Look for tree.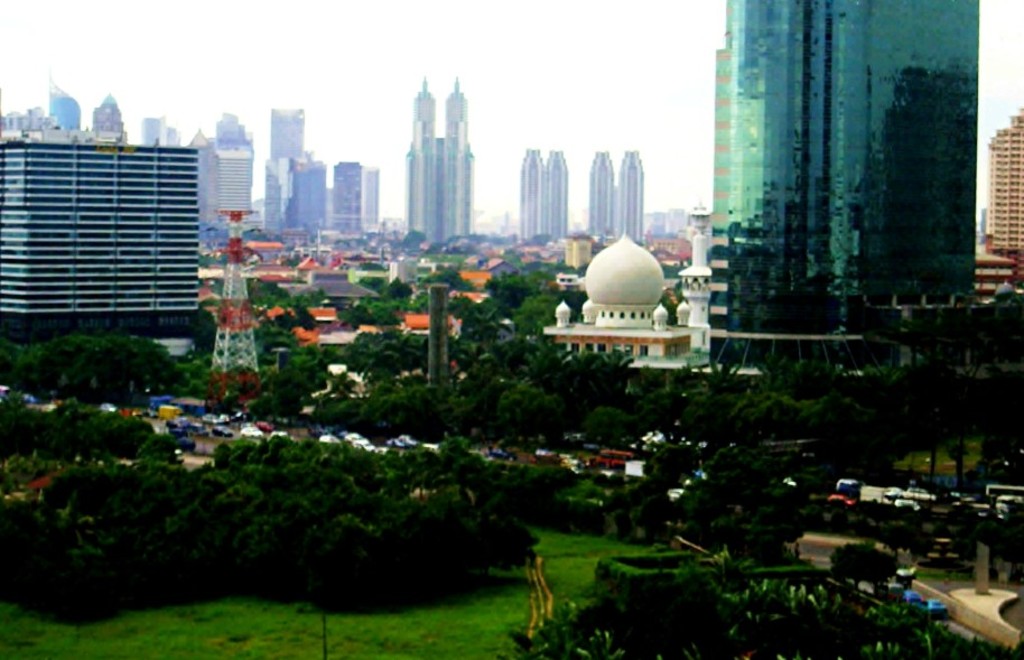
Found: rect(579, 396, 636, 454).
